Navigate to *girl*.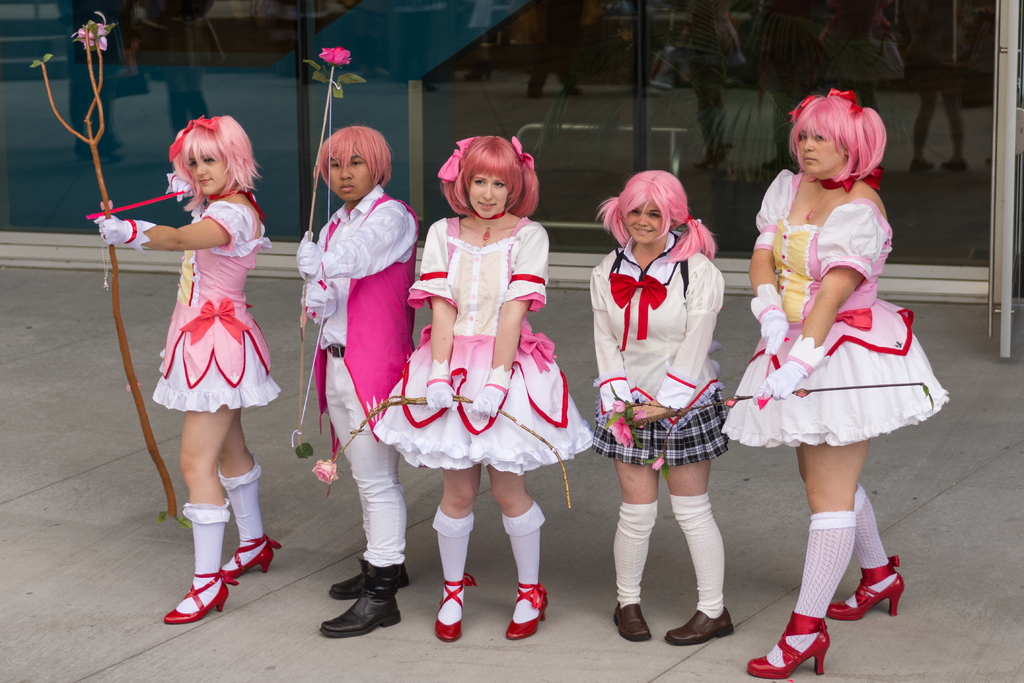
Navigation target: [85, 110, 275, 623].
